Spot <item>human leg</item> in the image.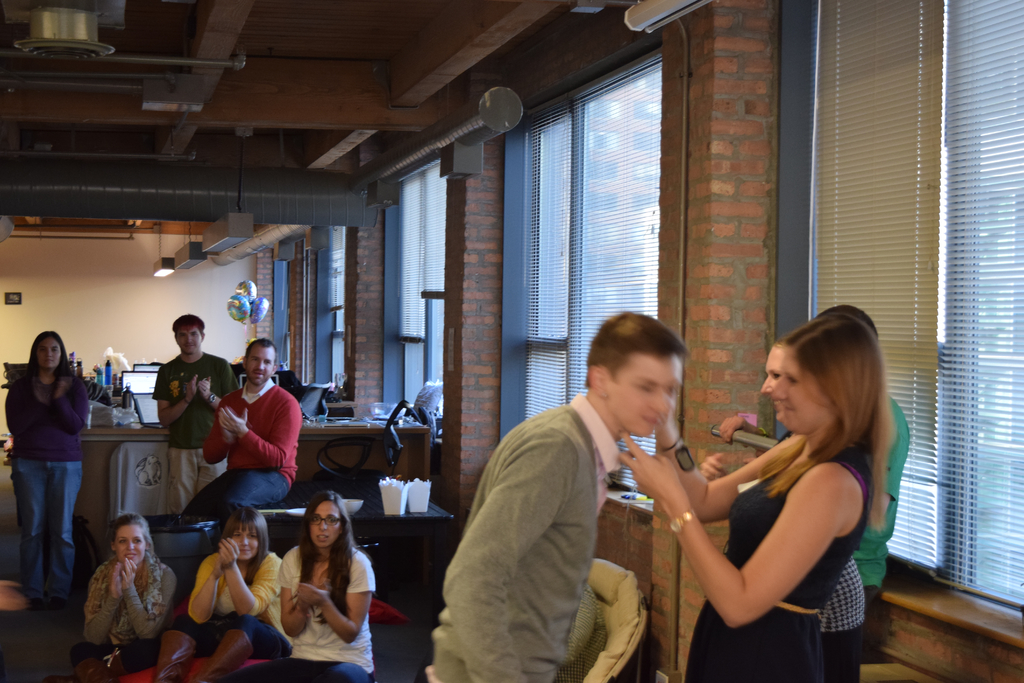
<item>human leg</item> found at <bbox>312, 654, 374, 682</bbox>.
